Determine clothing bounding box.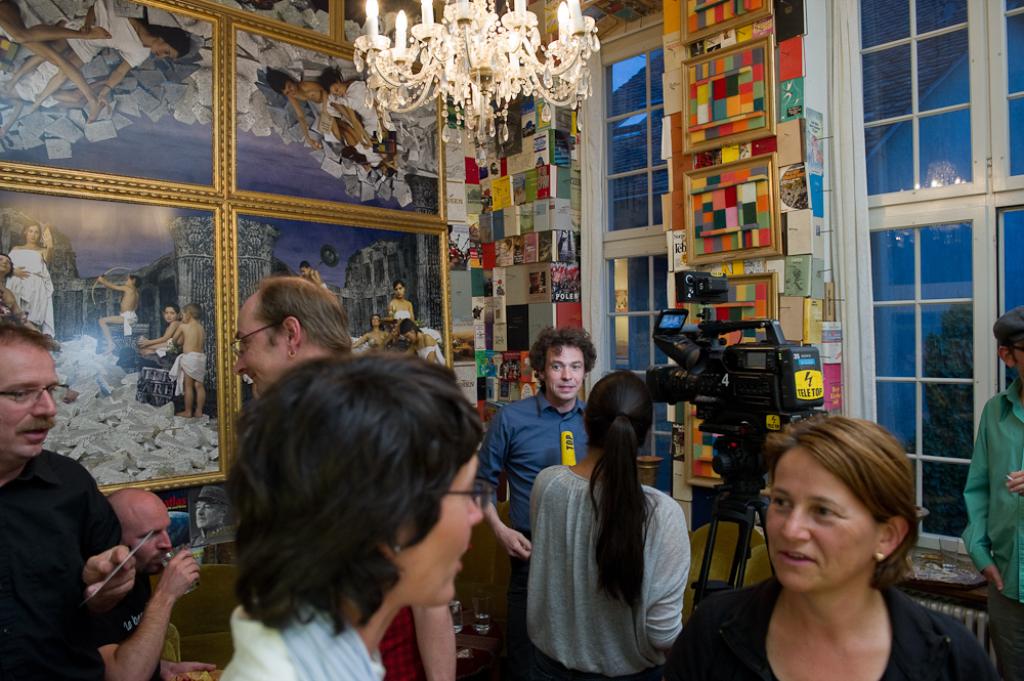
Determined: left=218, top=598, right=382, bottom=680.
